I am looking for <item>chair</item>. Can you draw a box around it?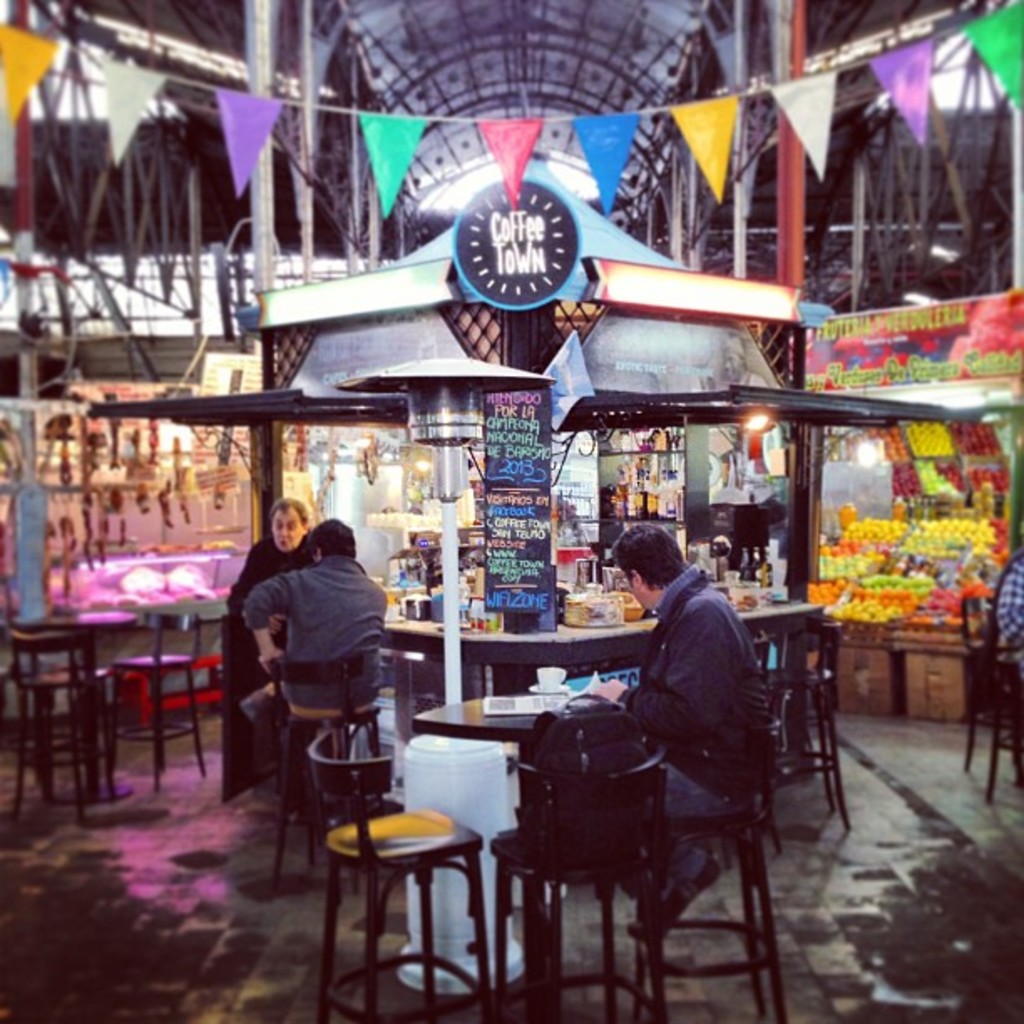
Sure, the bounding box is bbox(954, 597, 1019, 793).
